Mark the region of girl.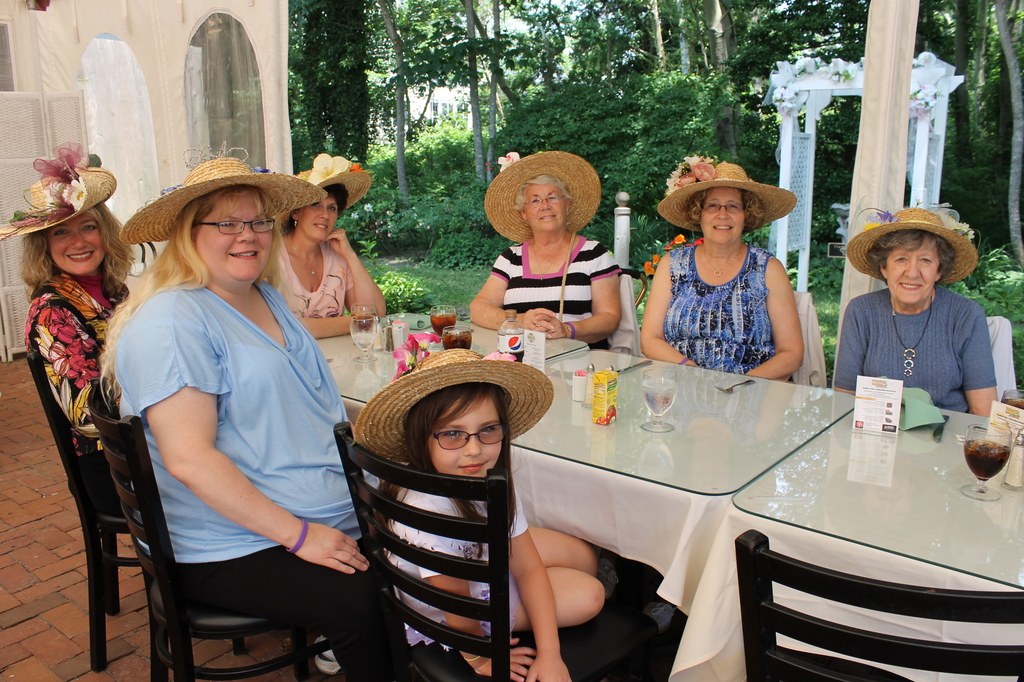
Region: 357,349,608,681.
